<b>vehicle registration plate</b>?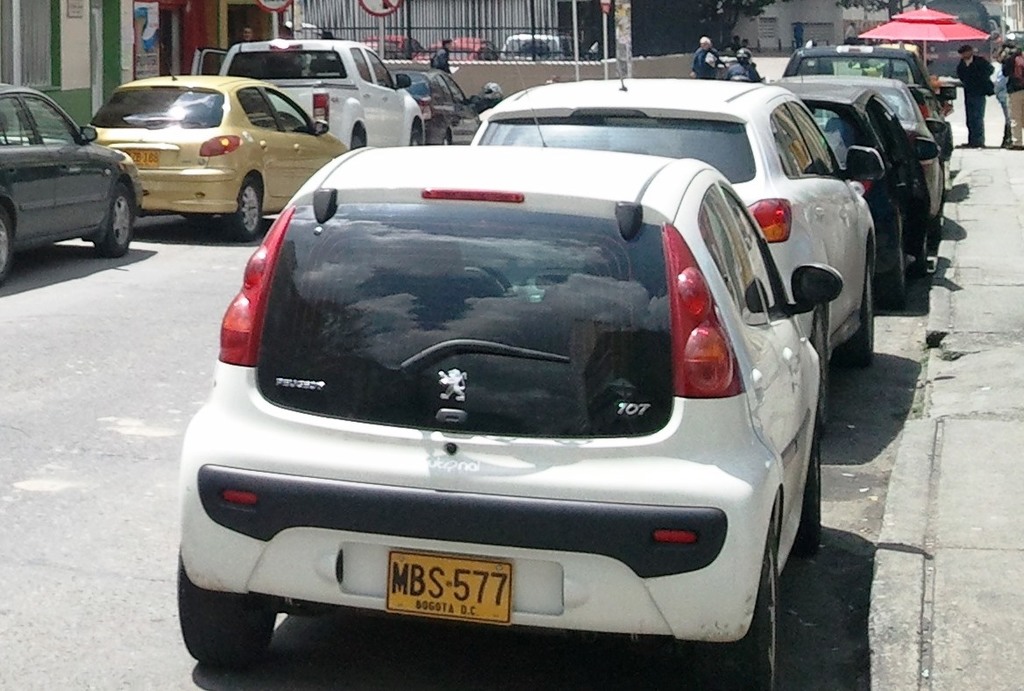
127,147,162,171
